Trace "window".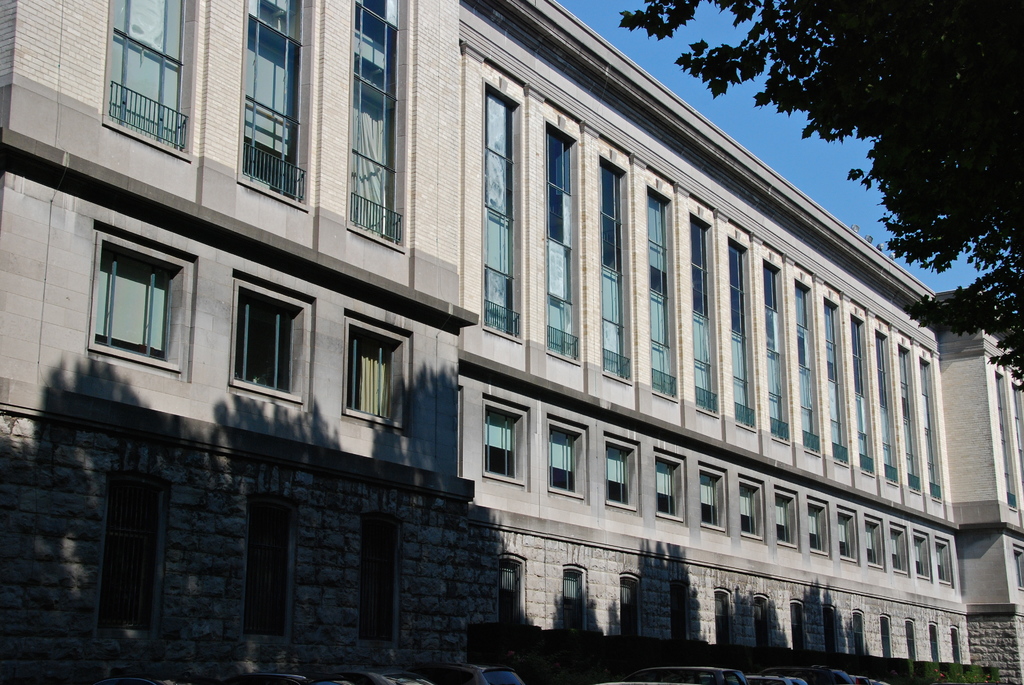
Traced to 339, 317, 410, 427.
